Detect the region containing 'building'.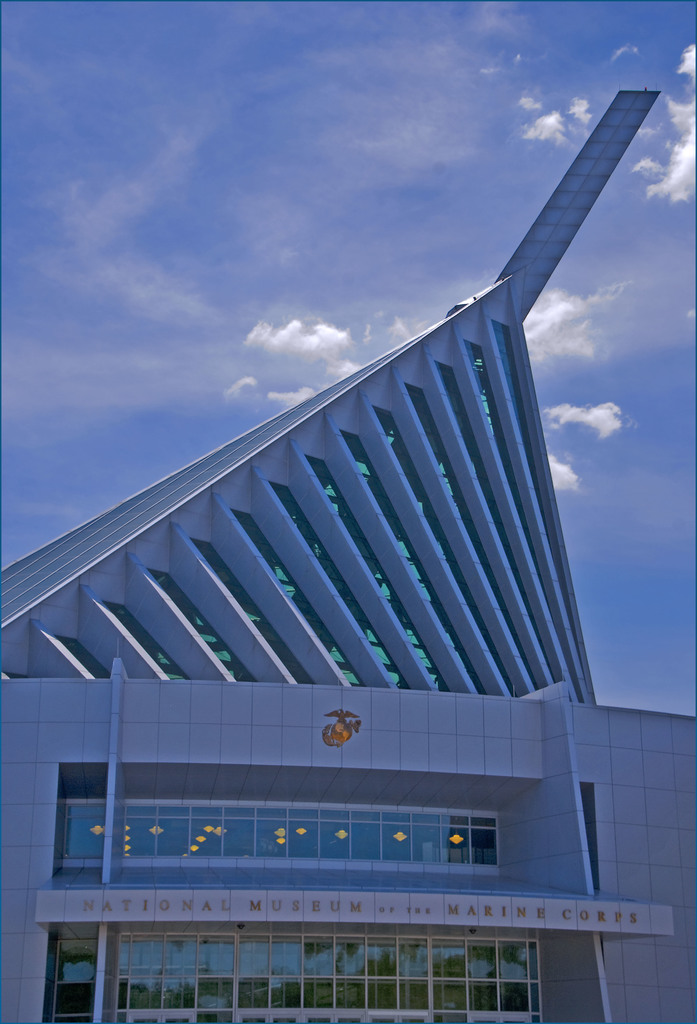
0,94,696,1023.
